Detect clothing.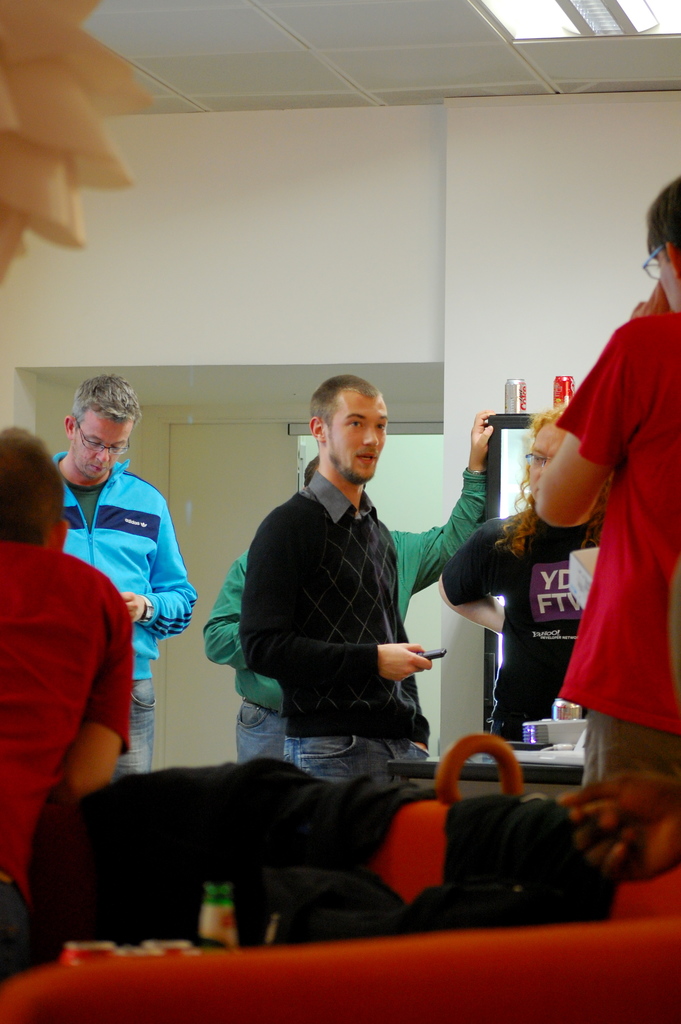
Detected at [32, 454, 197, 774].
